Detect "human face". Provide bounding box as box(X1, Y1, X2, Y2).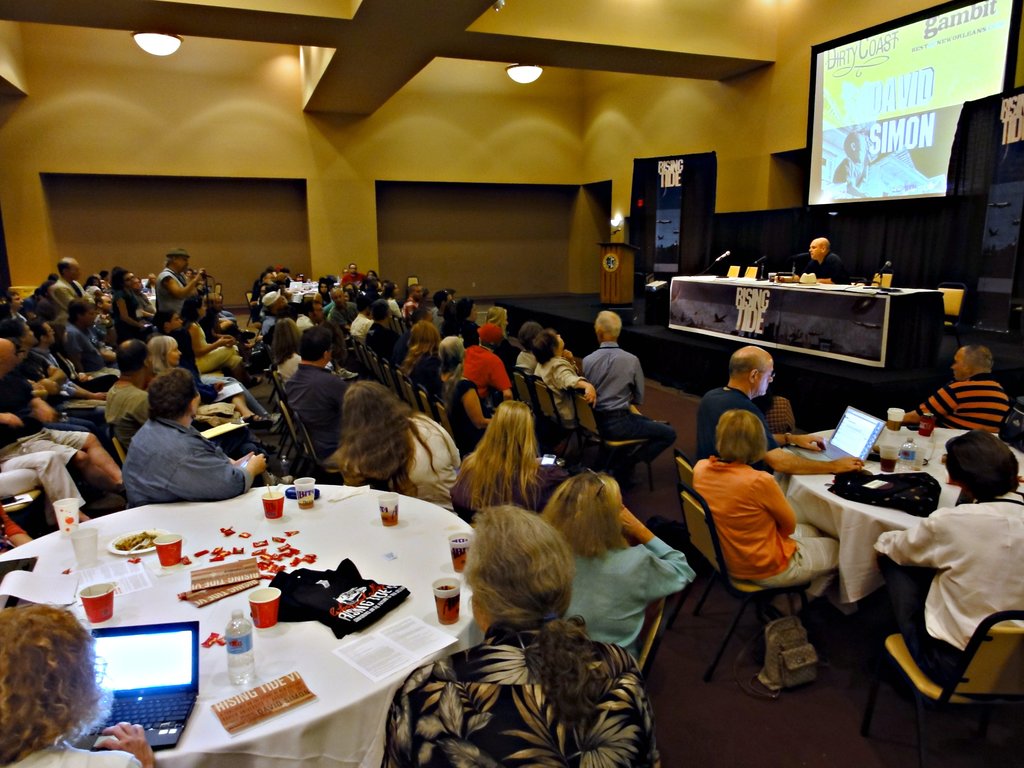
box(809, 244, 824, 258).
